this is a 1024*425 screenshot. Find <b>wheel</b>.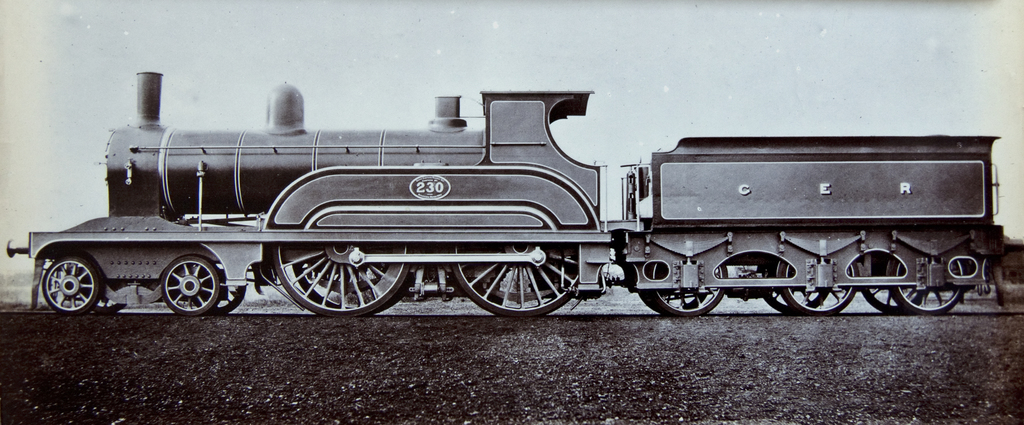
Bounding box: region(448, 244, 583, 319).
